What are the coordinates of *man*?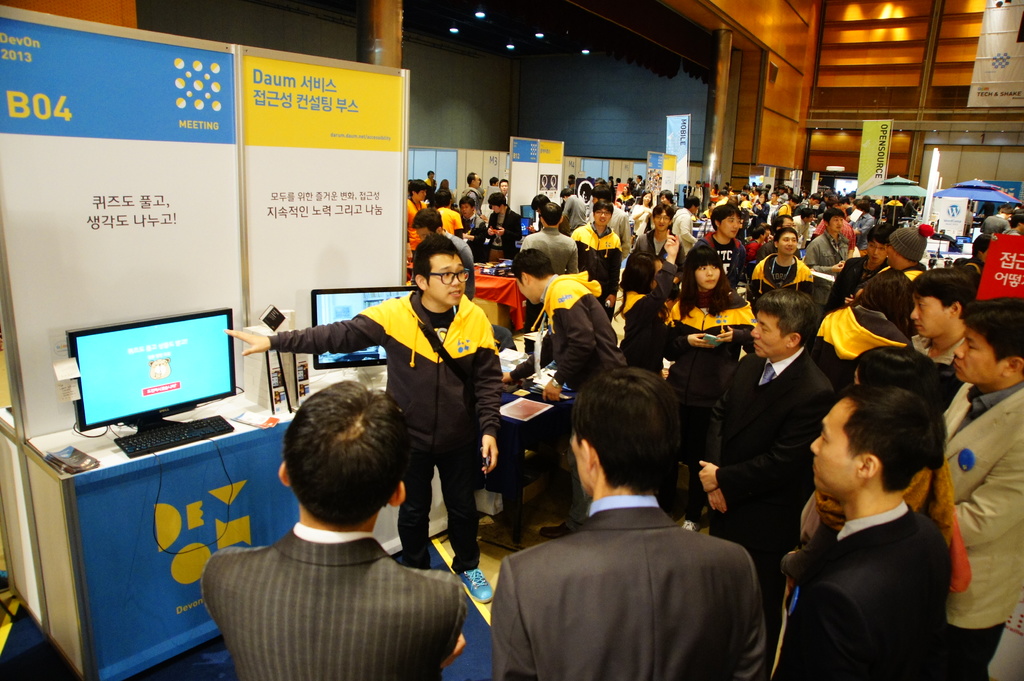
select_region(940, 298, 1023, 680).
